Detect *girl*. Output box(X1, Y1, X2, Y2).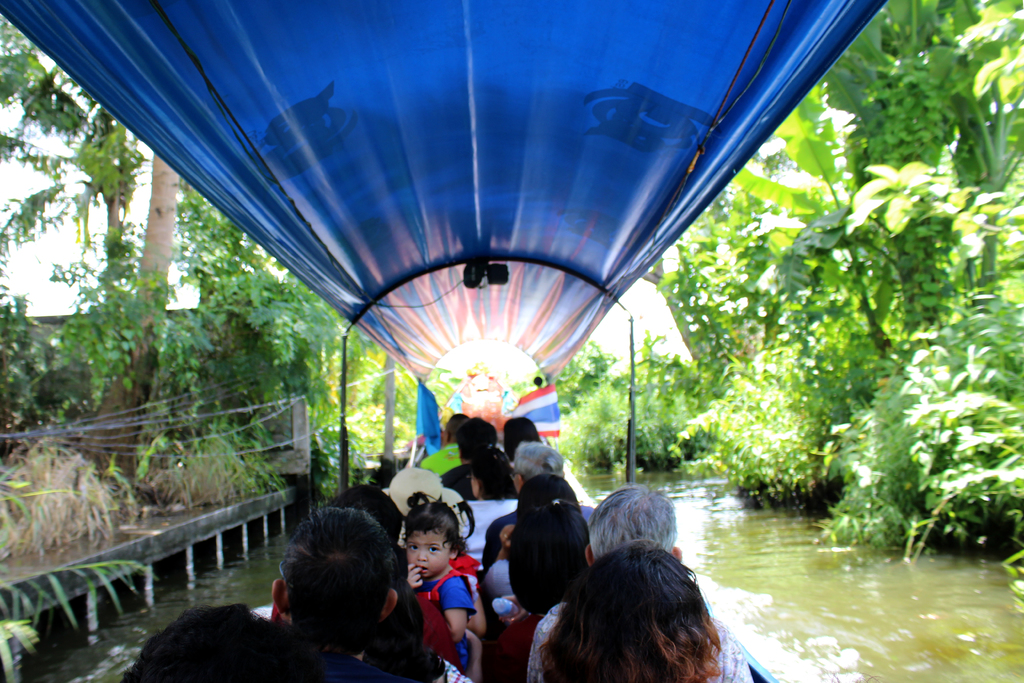
box(395, 489, 479, 680).
